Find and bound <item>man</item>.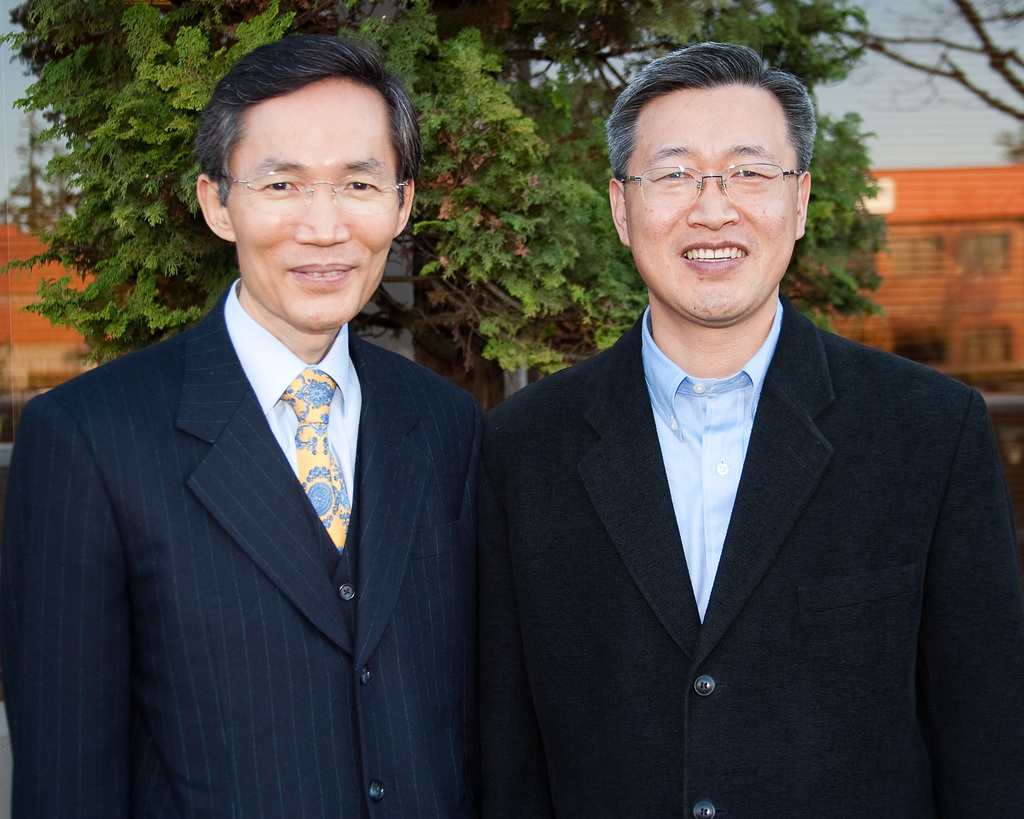
Bound: bbox=(0, 37, 486, 818).
